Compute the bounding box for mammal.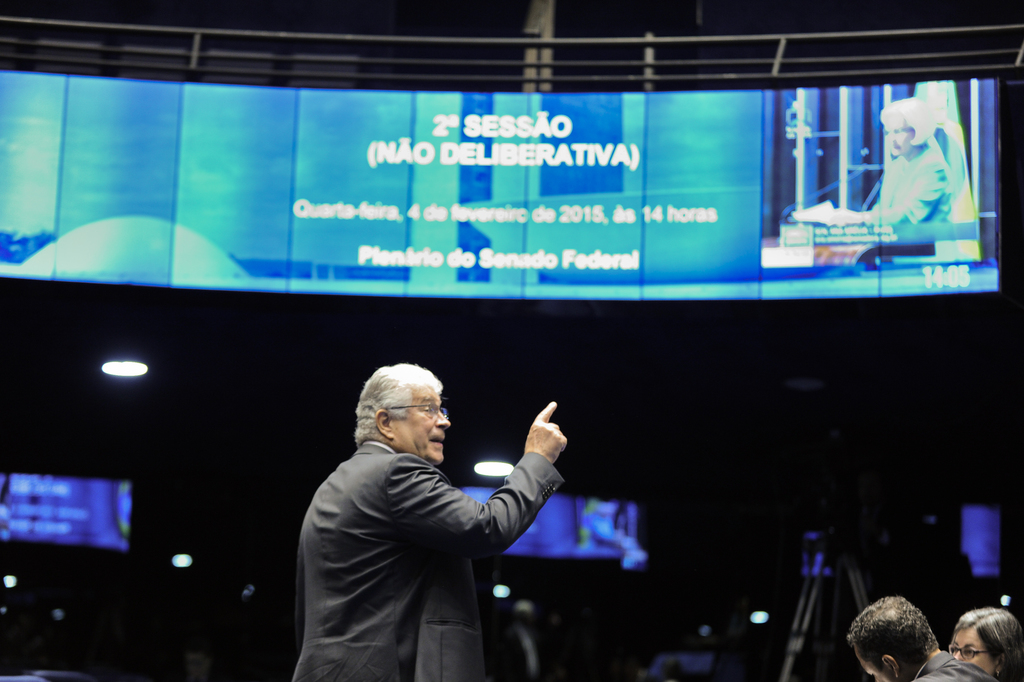
[949,605,1023,681].
